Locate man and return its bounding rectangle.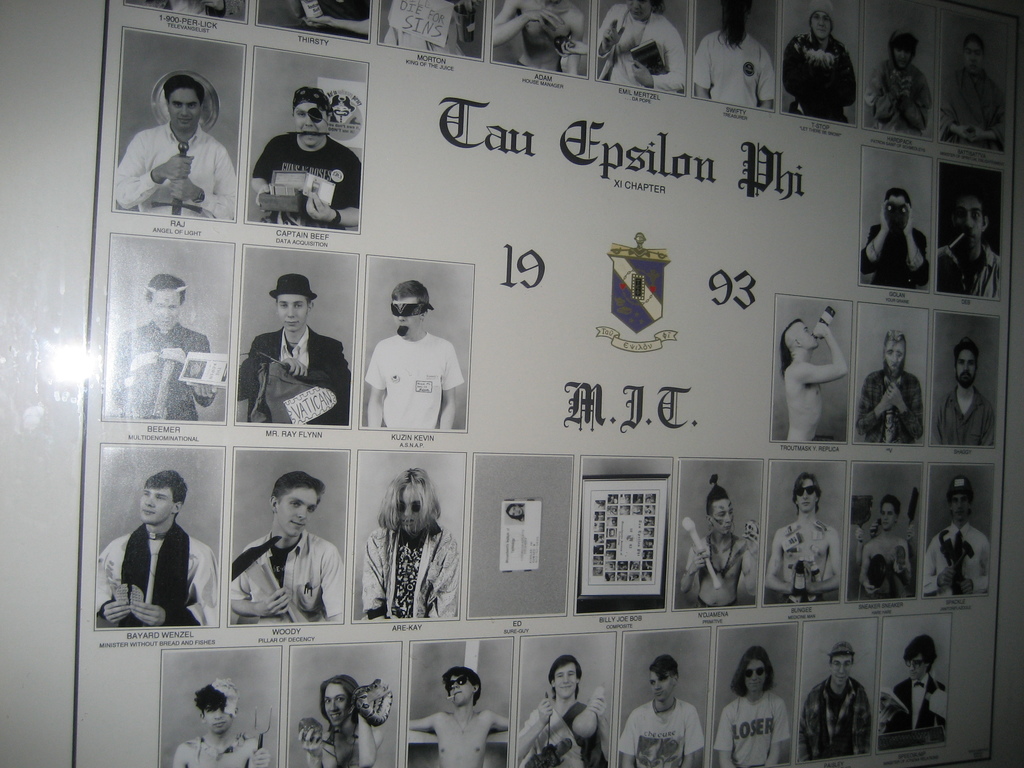
bbox=(250, 87, 361, 232).
